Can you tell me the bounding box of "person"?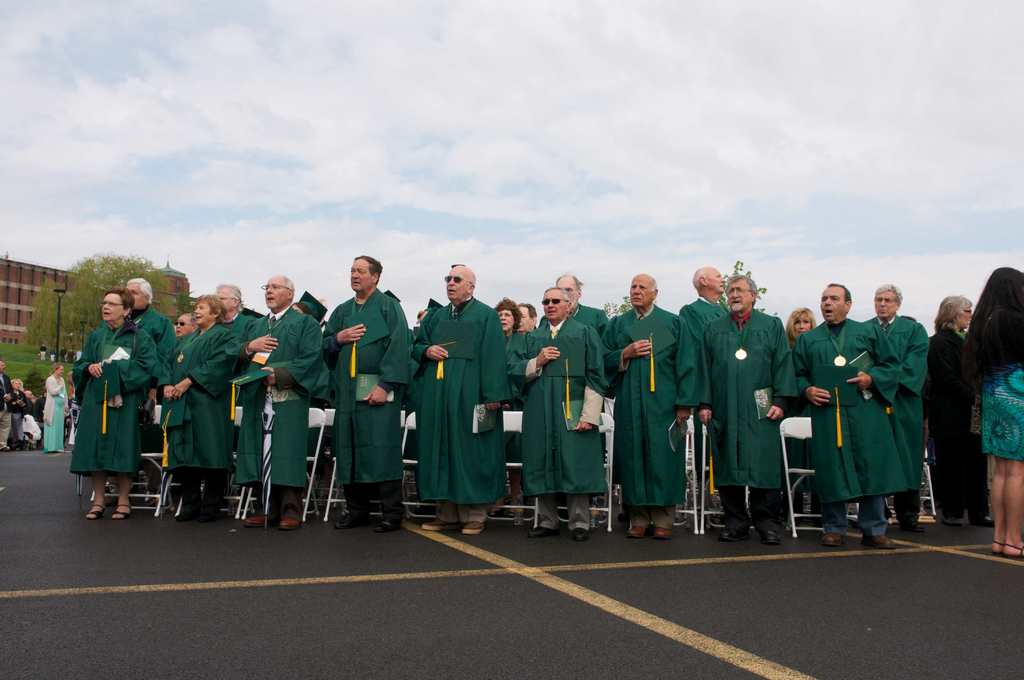
bbox(513, 294, 603, 537).
